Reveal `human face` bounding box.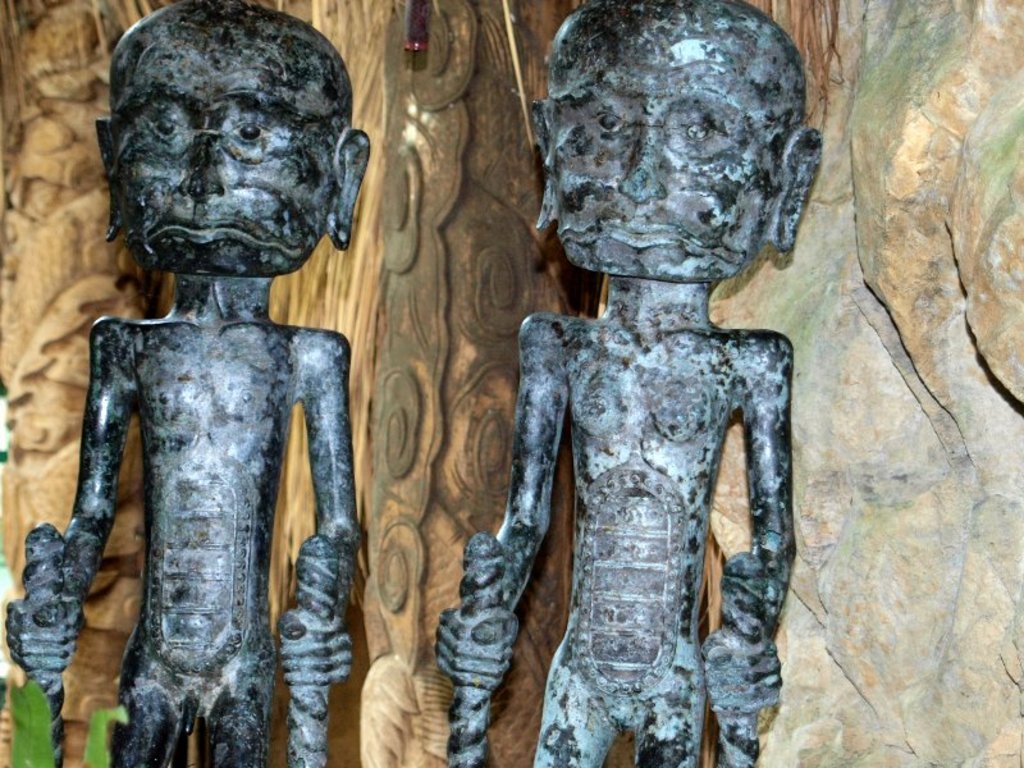
Revealed: (x1=110, y1=36, x2=337, y2=271).
